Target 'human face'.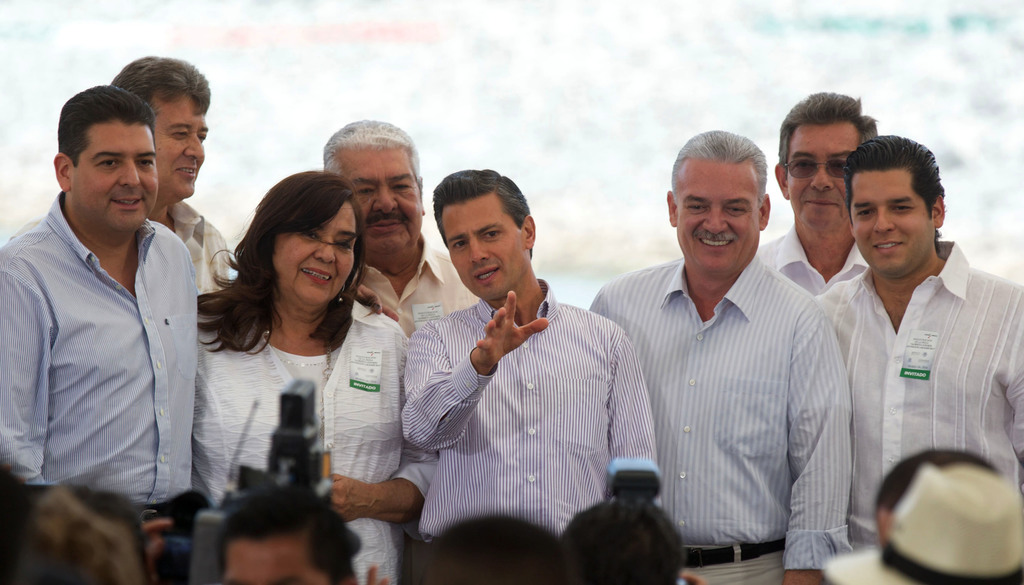
Target region: x1=275, y1=203, x2=356, y2=301.
